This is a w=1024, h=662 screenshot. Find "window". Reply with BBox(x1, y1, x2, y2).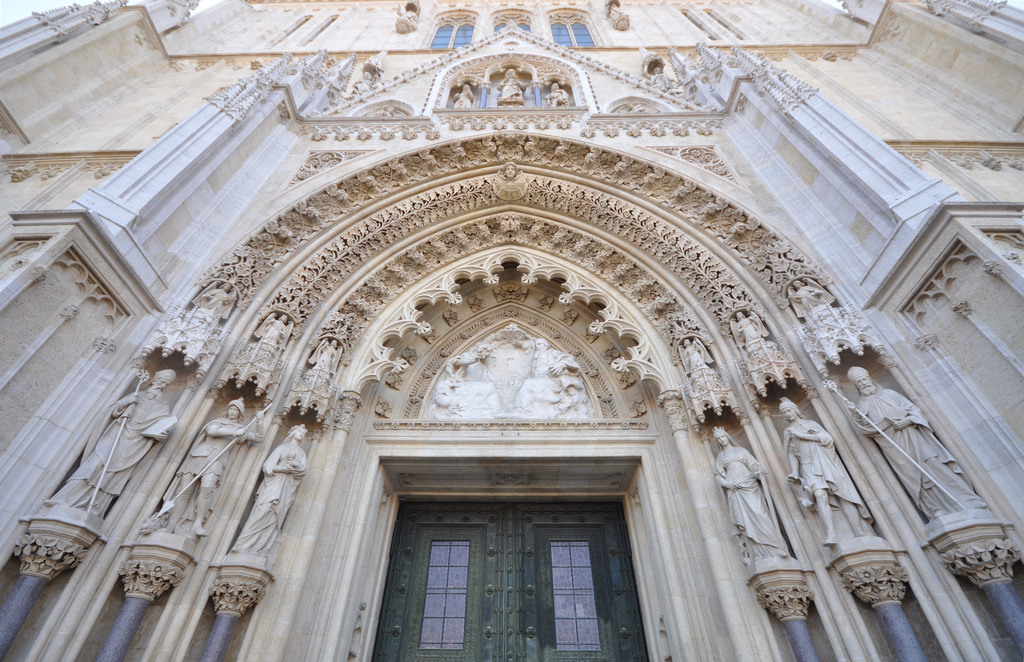
BBox(430, 12, 486, 44).
